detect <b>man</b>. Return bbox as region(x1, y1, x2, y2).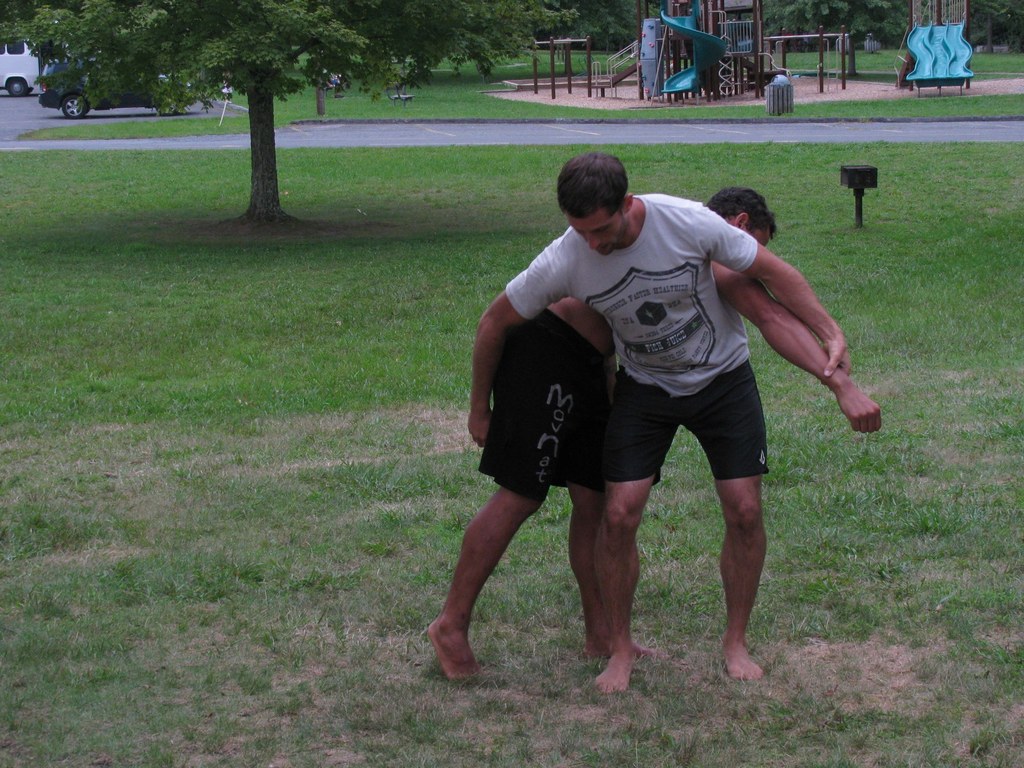
region(431, 186, 895, 689).
